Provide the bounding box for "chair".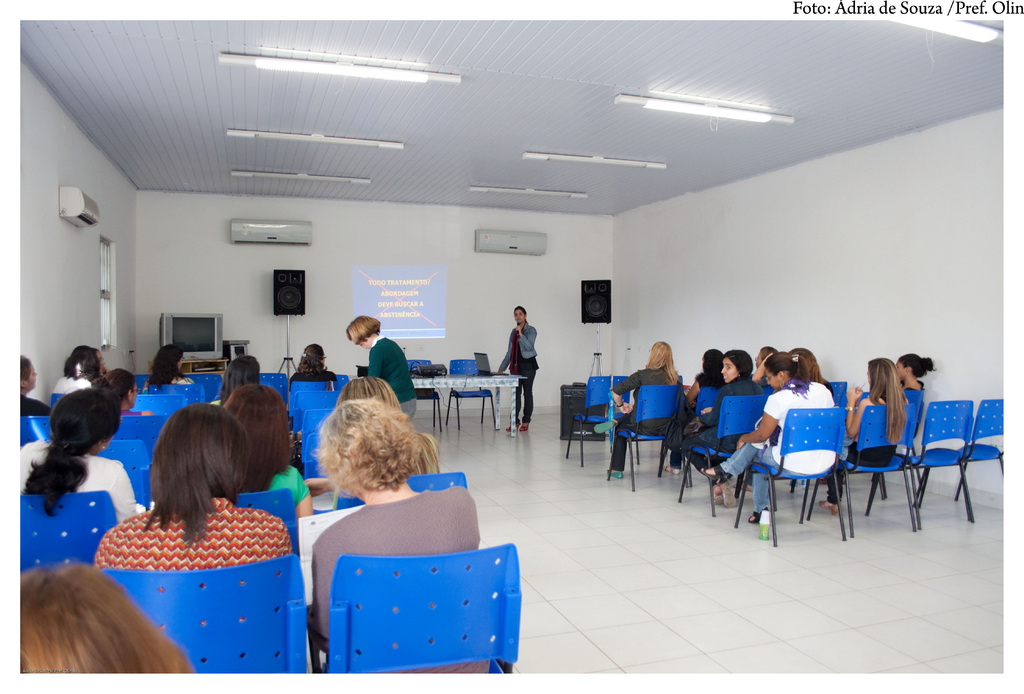
[335, 470, 471, 502].
